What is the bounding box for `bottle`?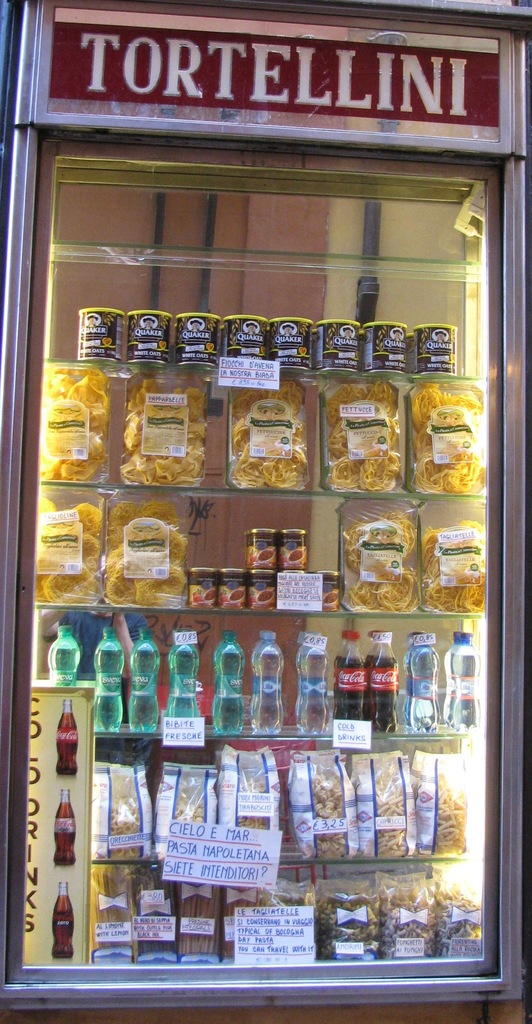
crop(53, 880, 75, 957).
